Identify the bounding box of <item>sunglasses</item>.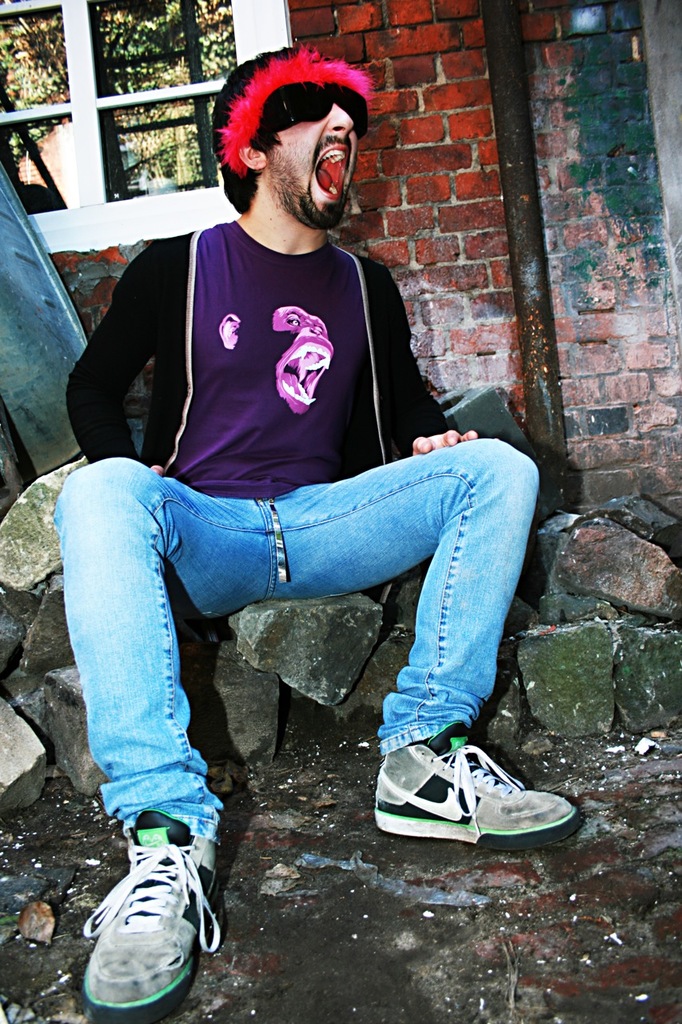
box=[263, 86, 369, 134].
